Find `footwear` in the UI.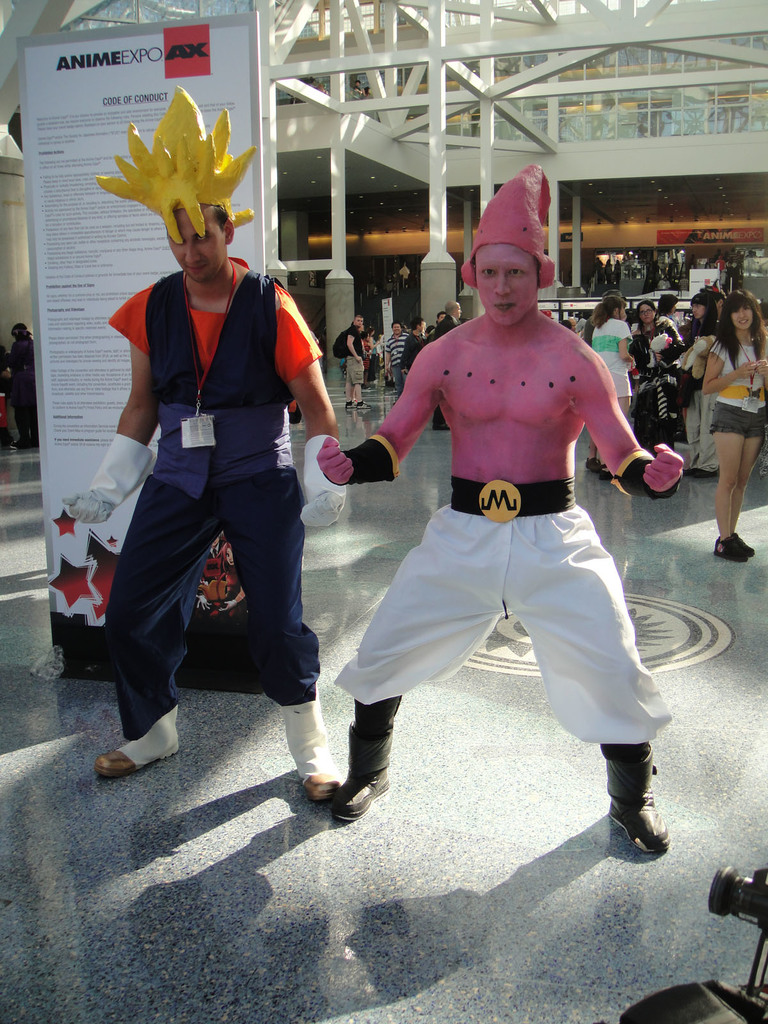
UI element at detection(97, 705, 183, 774).
